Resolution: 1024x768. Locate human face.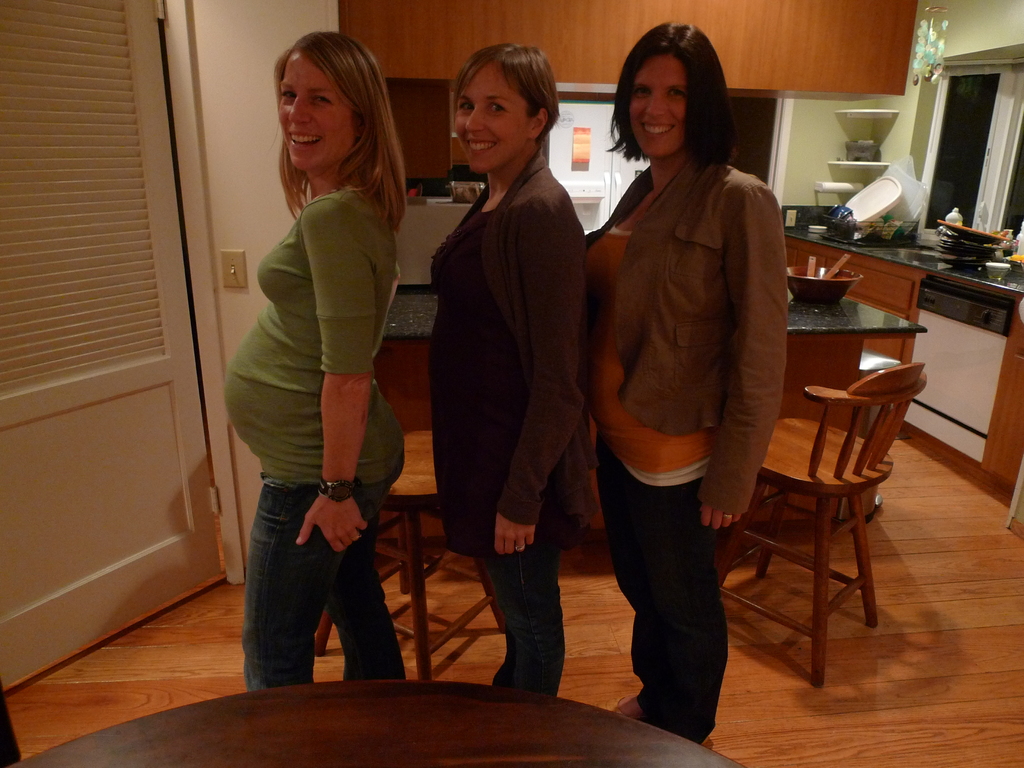
(276, 48, 362, 167).
